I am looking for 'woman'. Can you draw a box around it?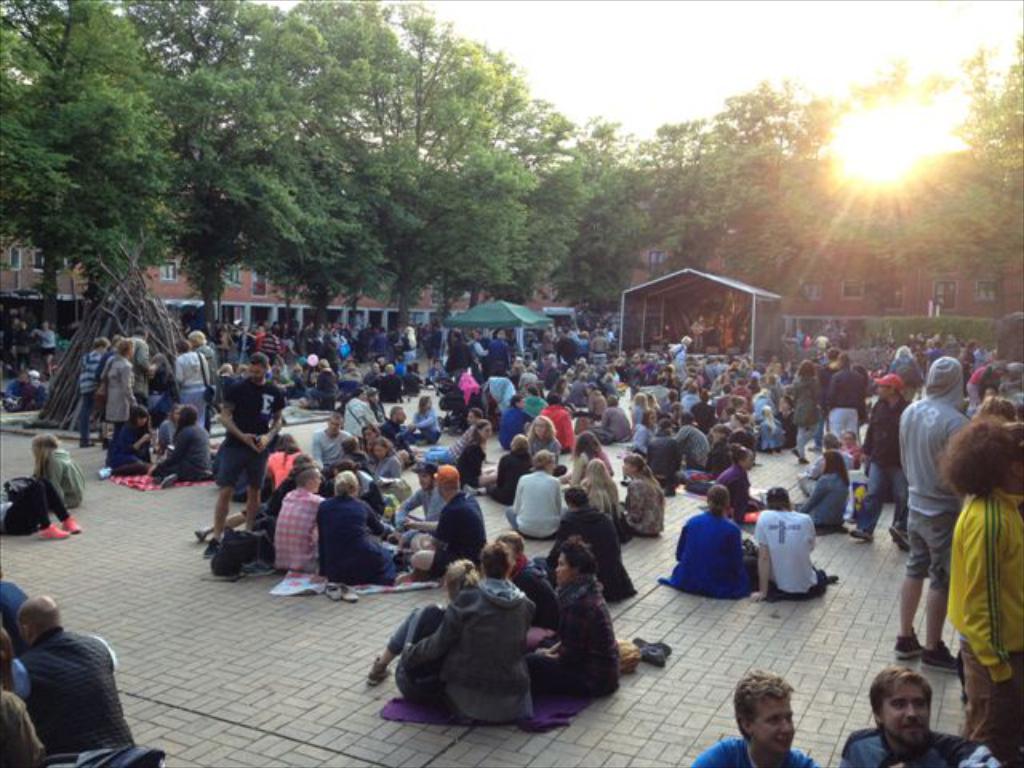
Sure, the bounding box is l=366, t=563, r=478, b=688.
